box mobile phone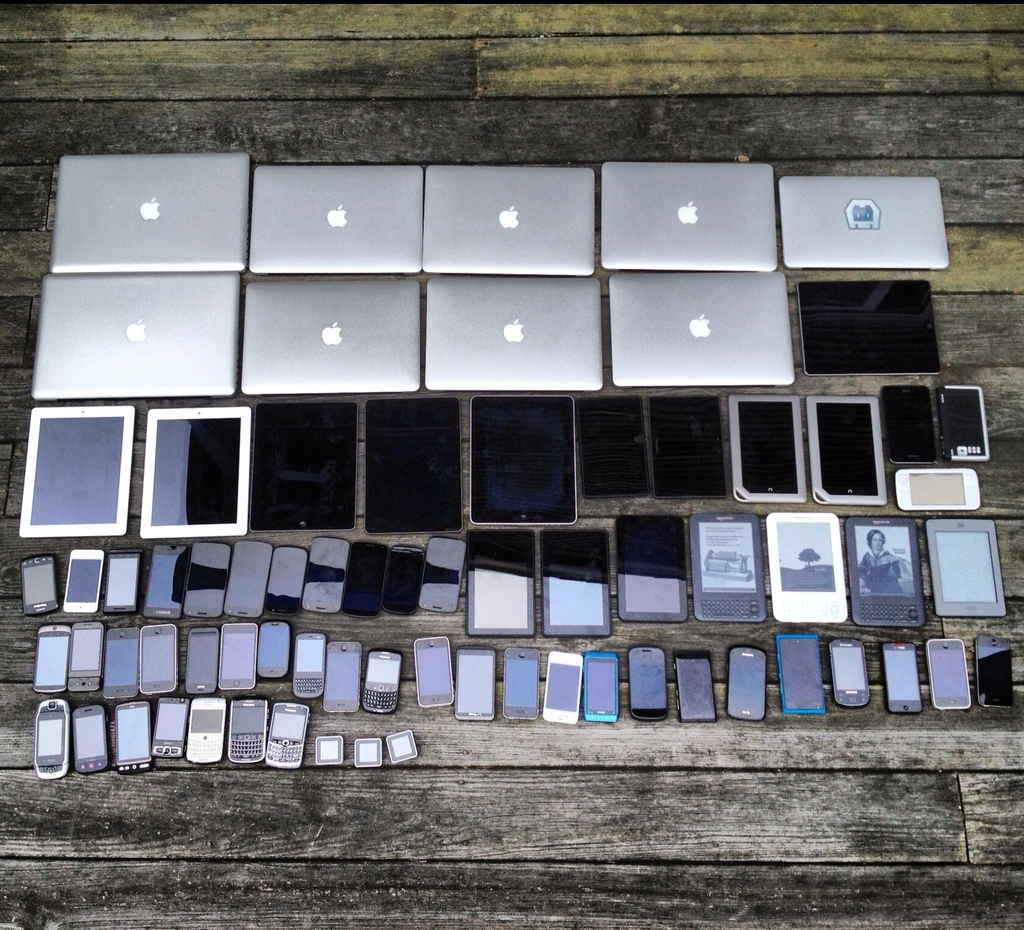
360 649 403 715
